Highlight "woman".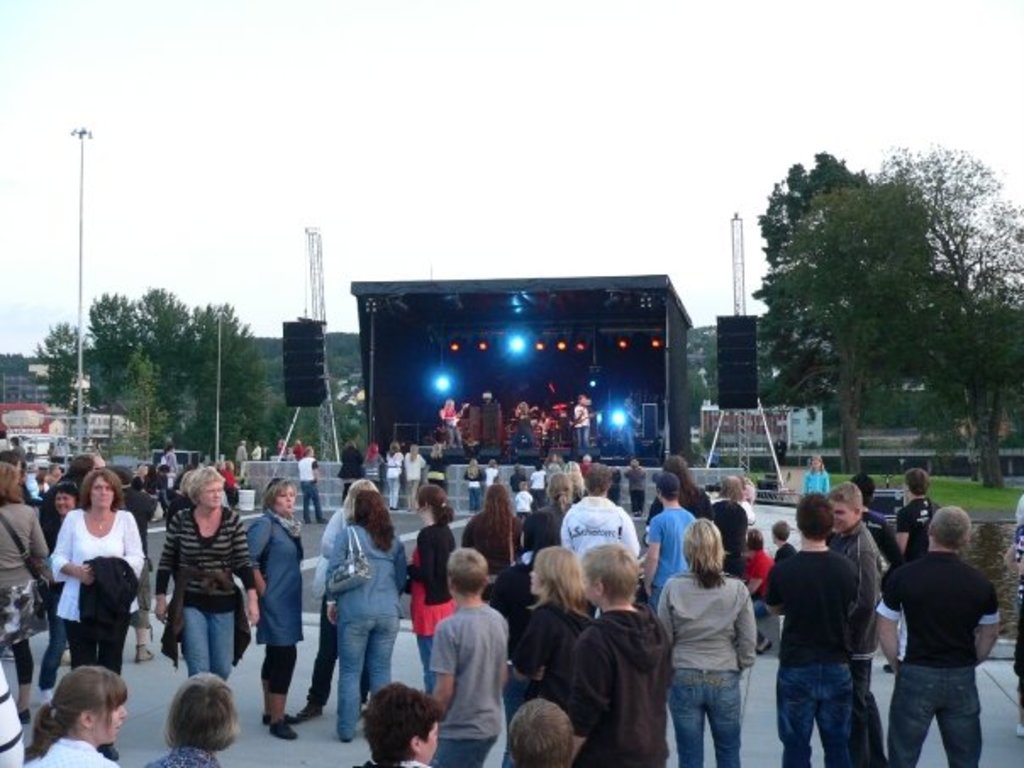
Highlighted region: BBox(527, 466, 544, 507).
